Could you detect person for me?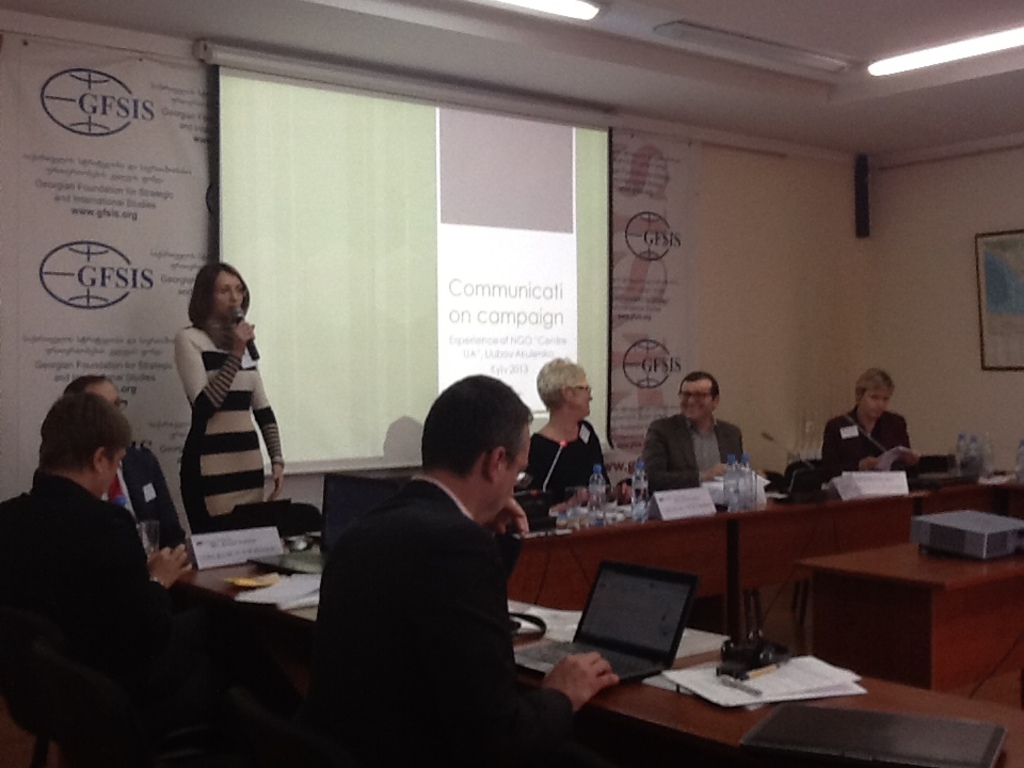
Detection result: 0,389,203,759.
